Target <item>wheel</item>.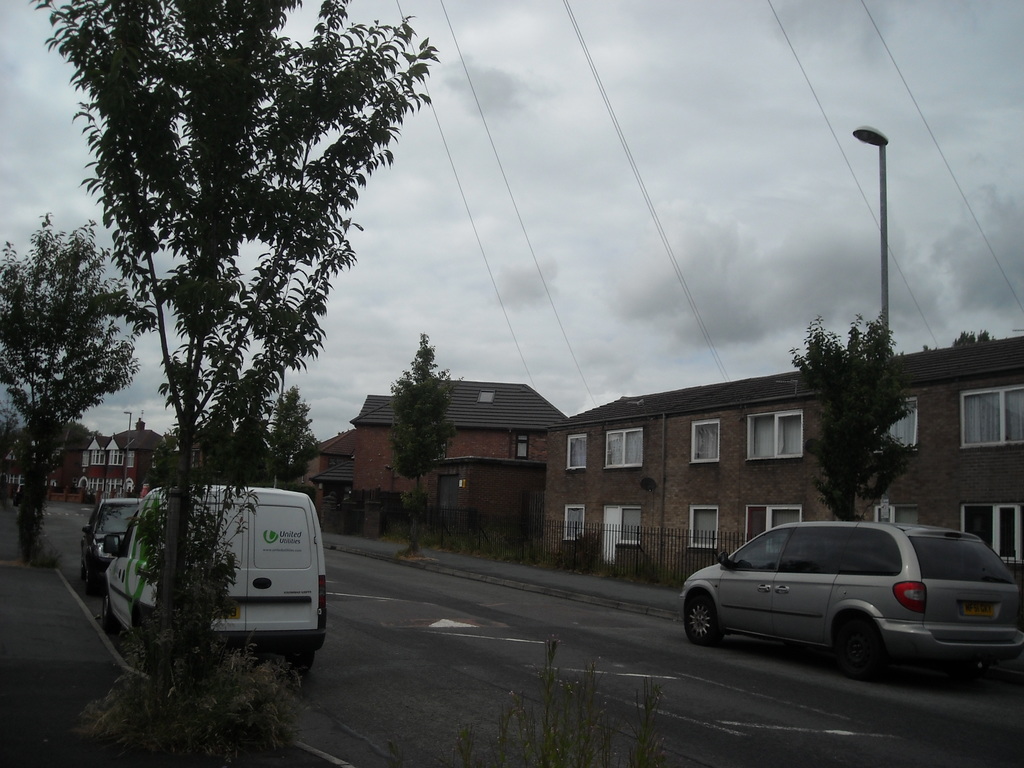
Target region: rect(81, 552, 88, 579).
